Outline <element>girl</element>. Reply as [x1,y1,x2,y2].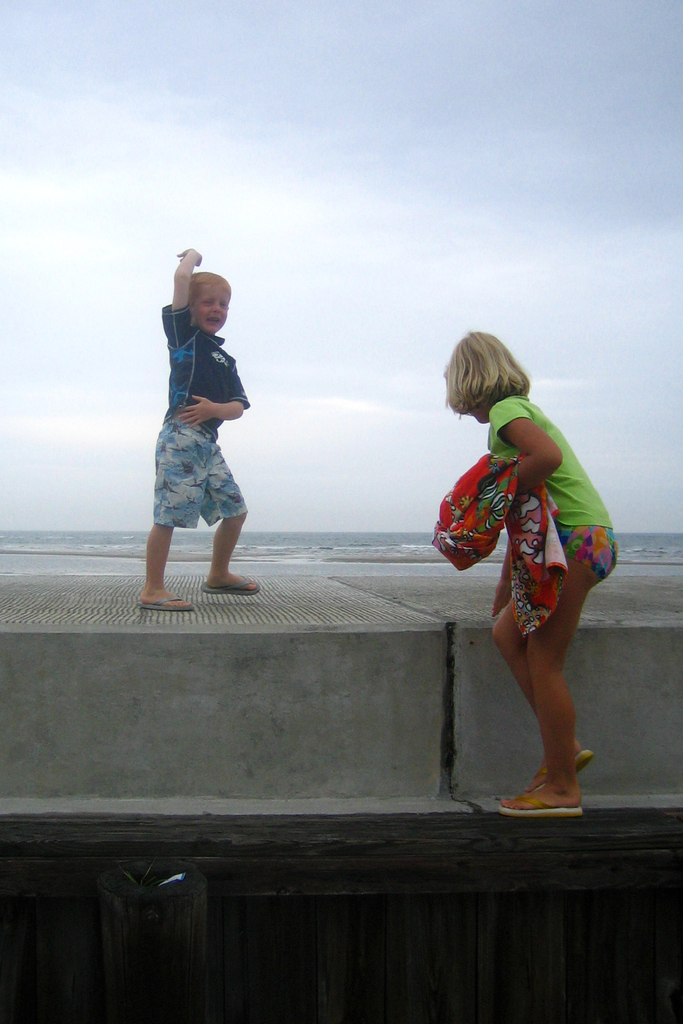
[437,335,616,820].
